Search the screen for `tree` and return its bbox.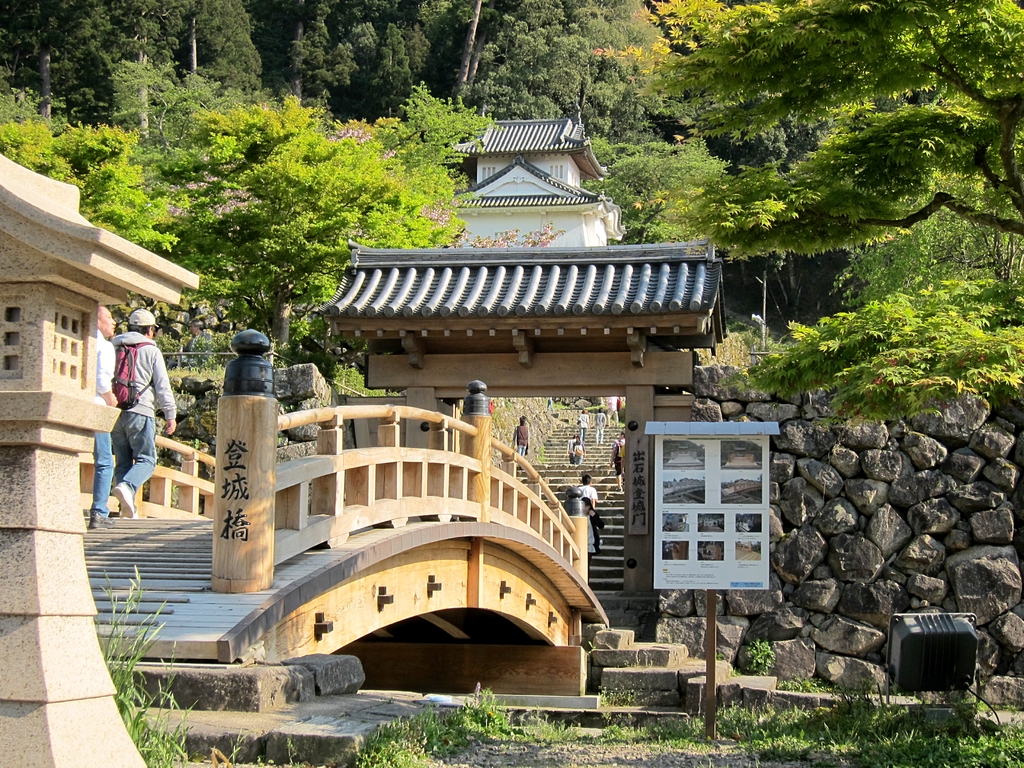
Found: BBox(0, 93, 502, 371).
